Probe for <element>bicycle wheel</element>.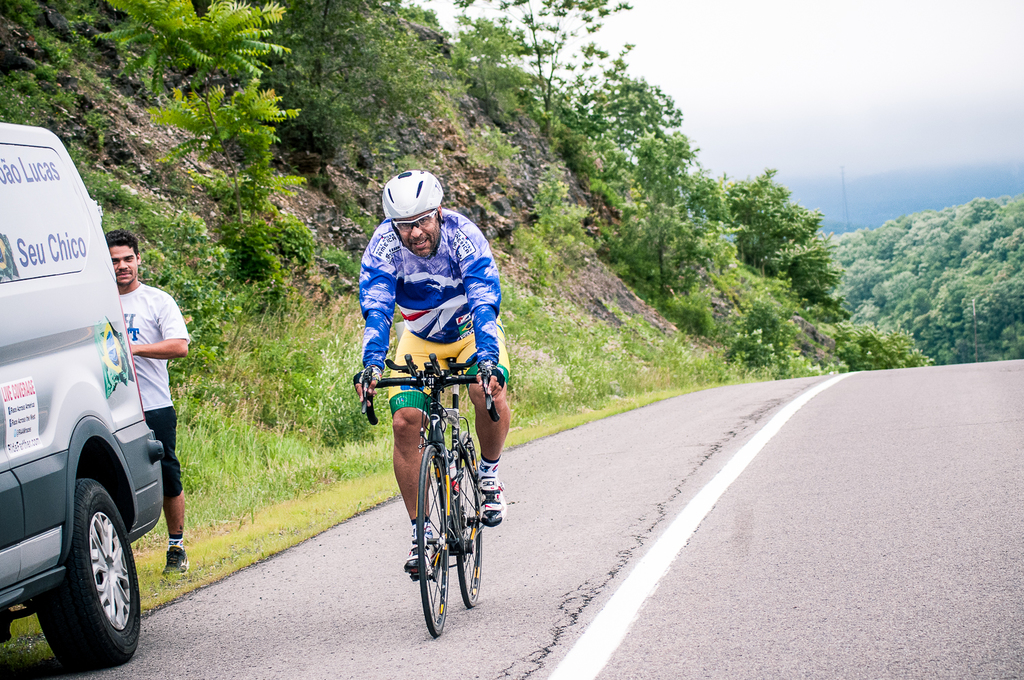
Probe result: pyautogui.locateOnScreen(454, 451, 485, 629).
